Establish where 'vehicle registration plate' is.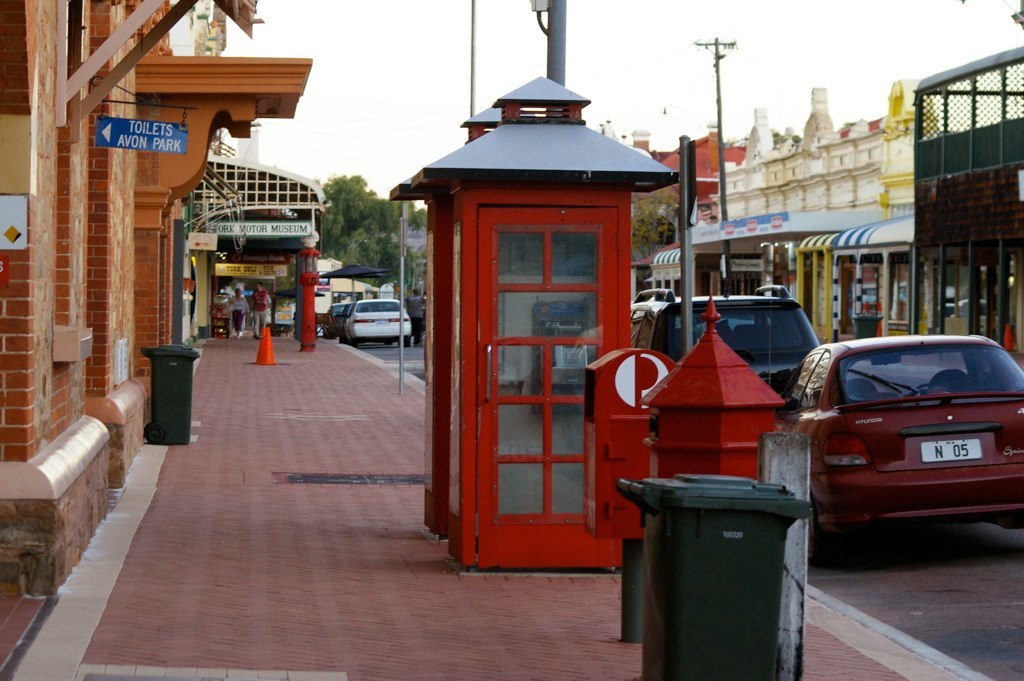
Established at (x1=919, y1=441, x2=982, y2=463).
